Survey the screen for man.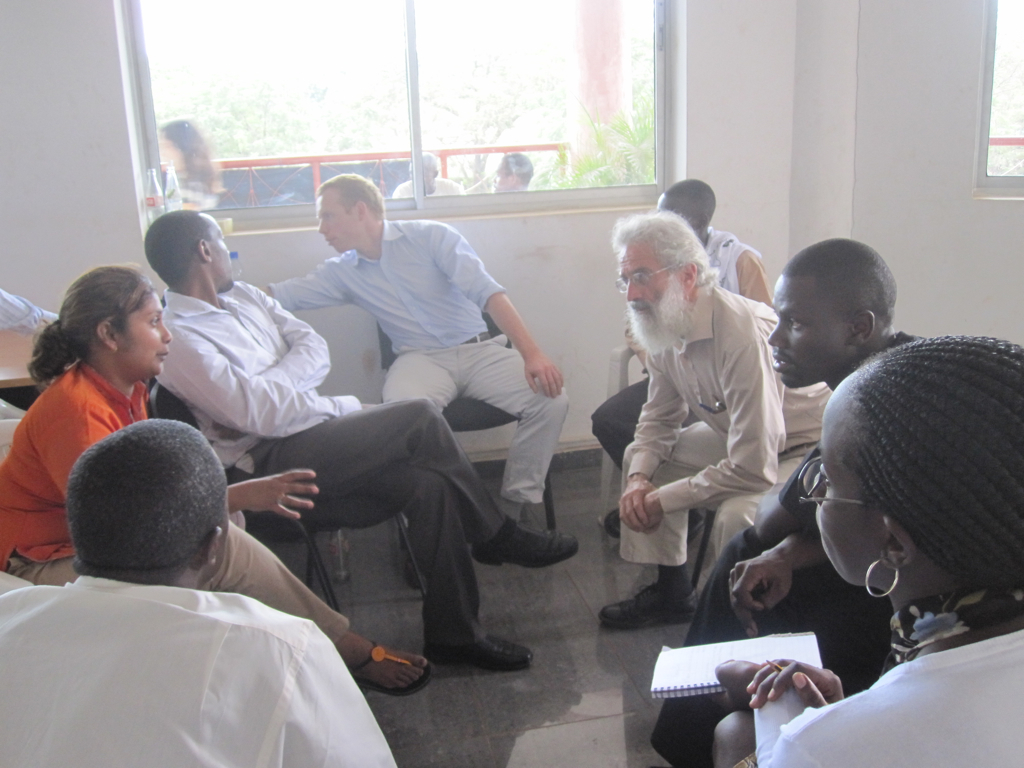
Survey found: select_region(145, 209, 579, 666).
